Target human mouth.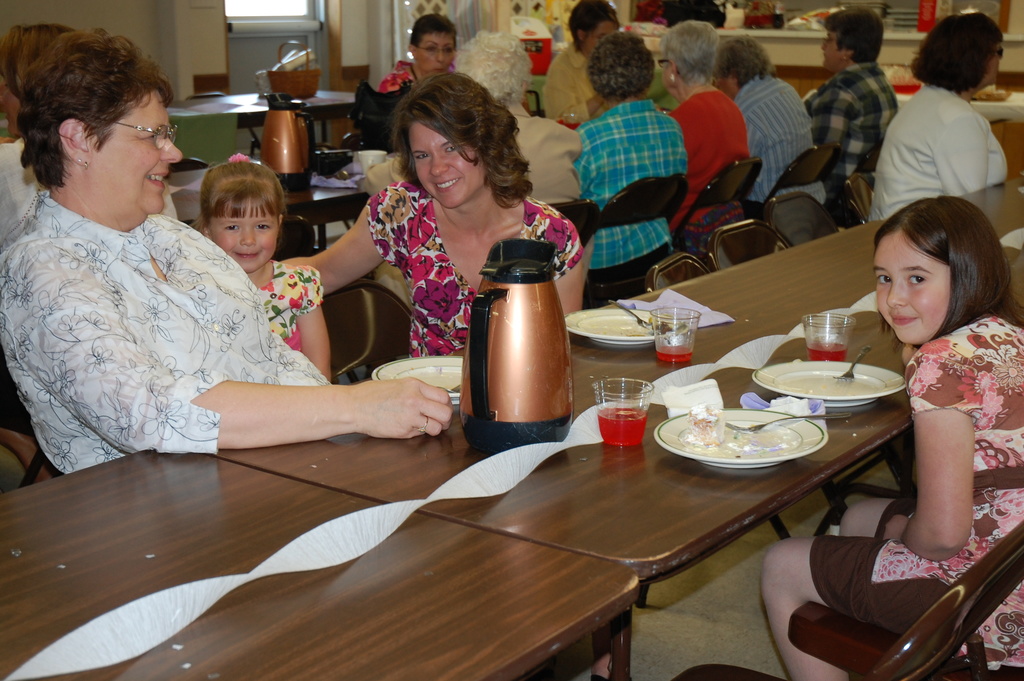
Target region: detection(235, 252, 257, 260).
